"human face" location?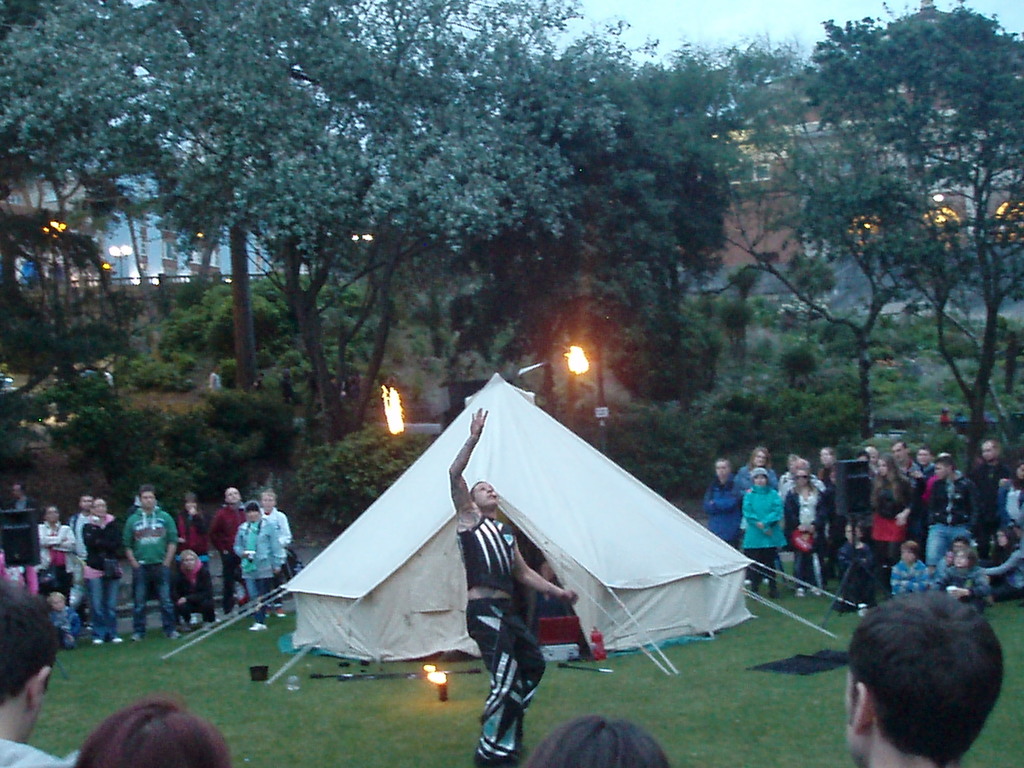
244, 504, 259, 523
